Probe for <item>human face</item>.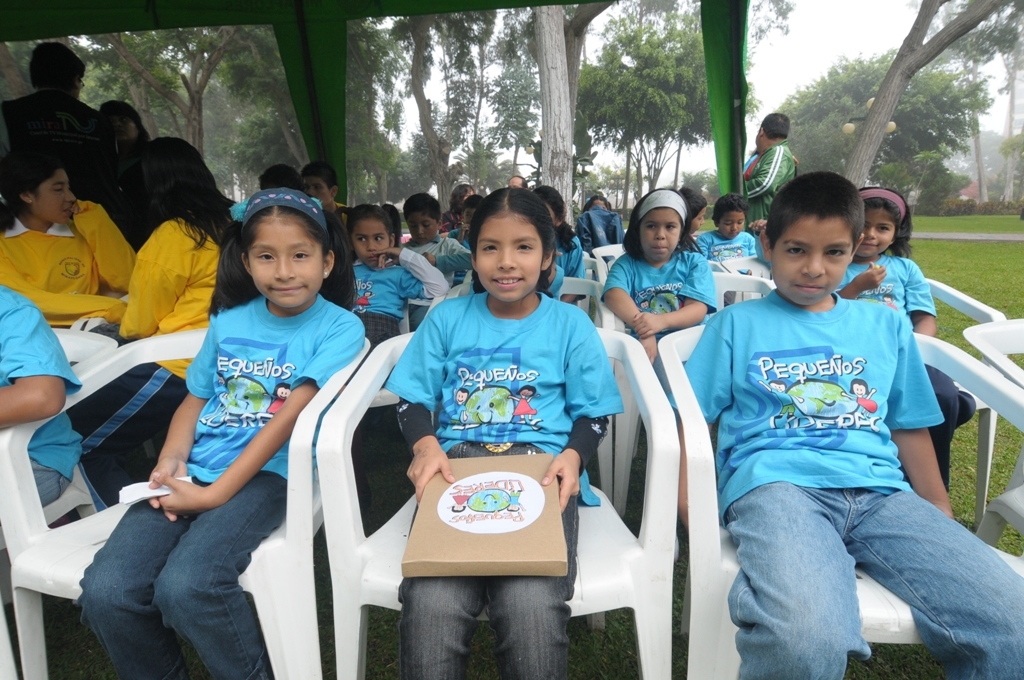
Probe result: left=720, top=214, right=747, bottom=238.
